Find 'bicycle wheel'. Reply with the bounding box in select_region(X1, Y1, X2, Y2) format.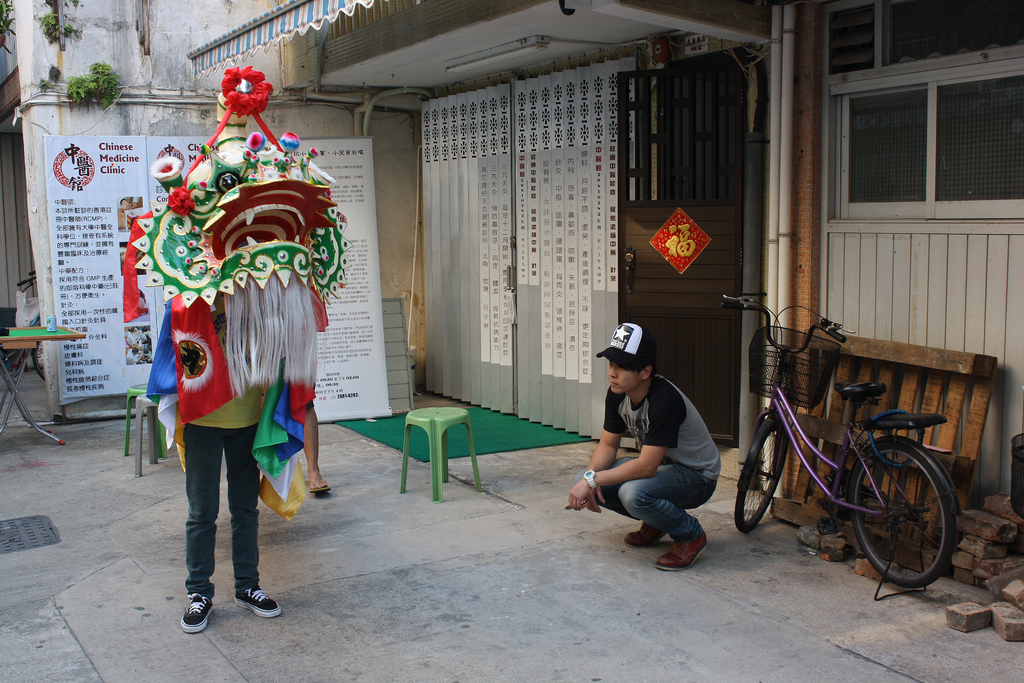
select_region(734, 427, 783, 531).
